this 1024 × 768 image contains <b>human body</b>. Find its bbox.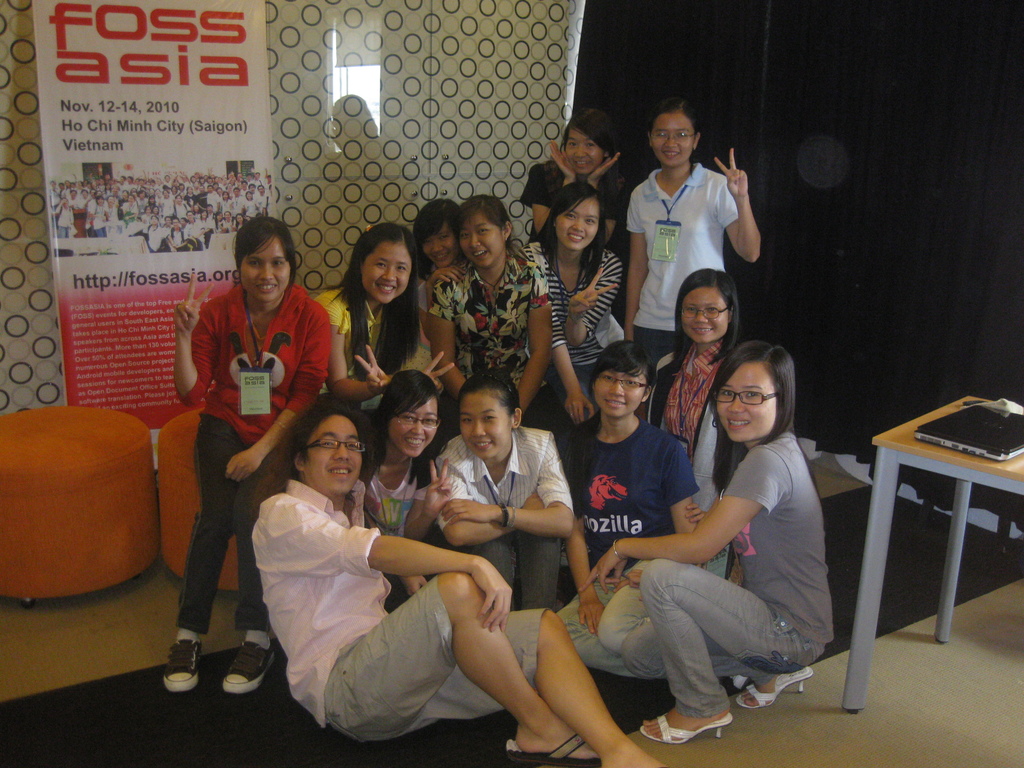
locate(588, 350, 841, 744).
